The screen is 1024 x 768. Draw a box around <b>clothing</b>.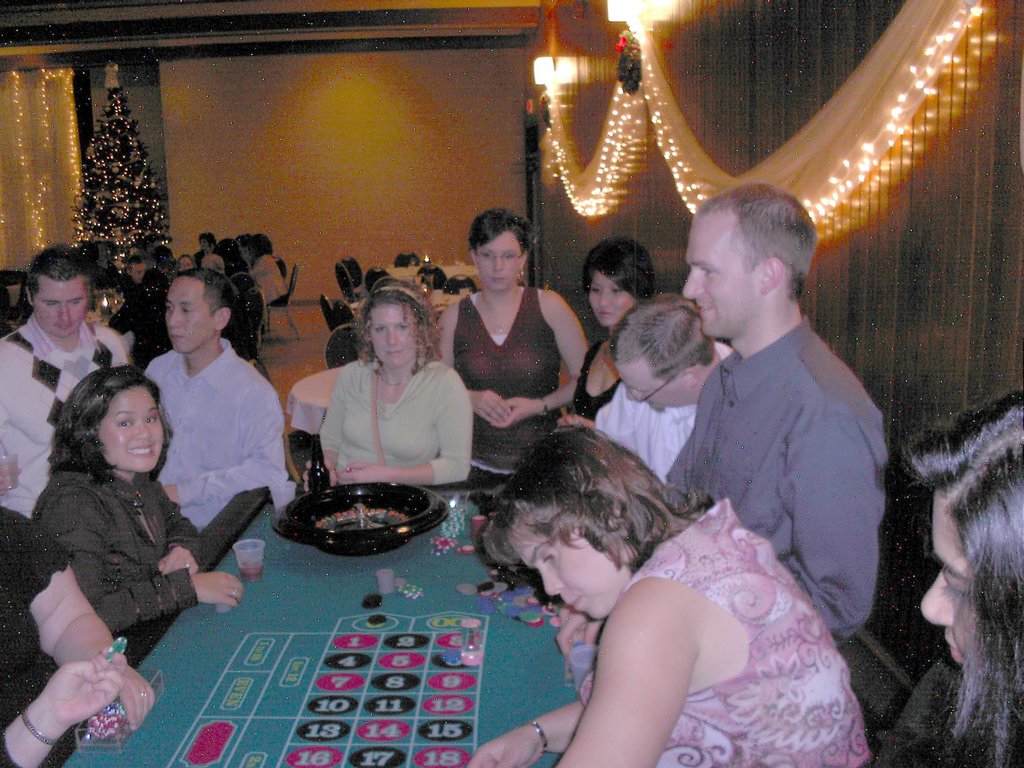
box=[572, 344, 620, 420].
